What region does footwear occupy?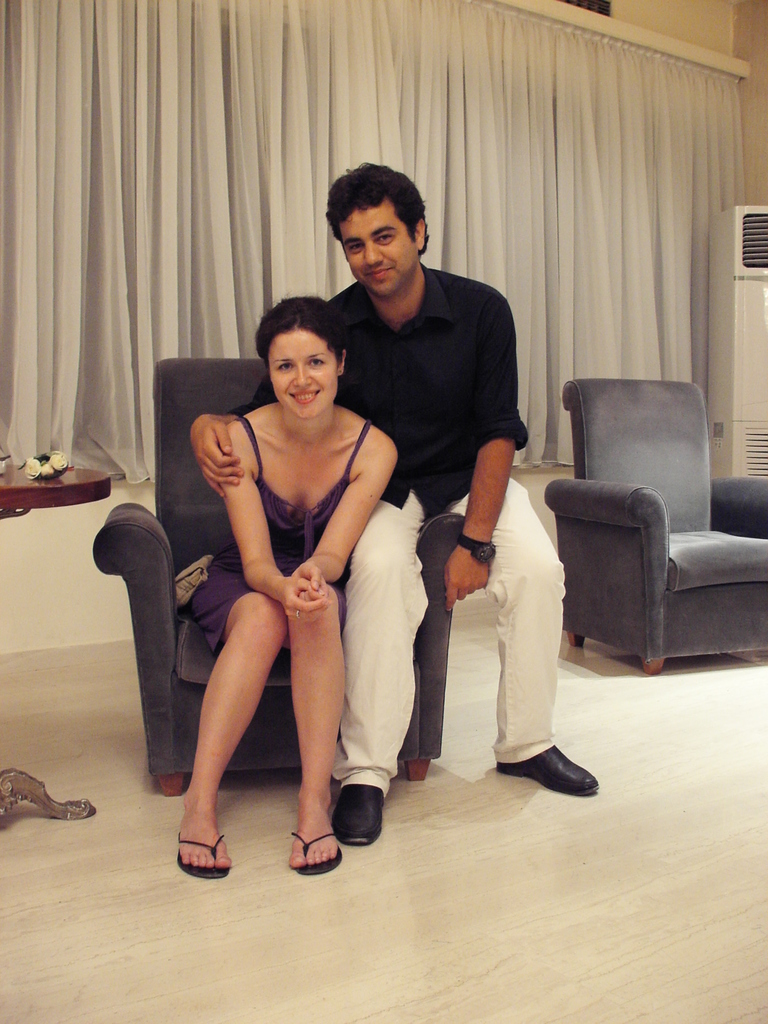
crop(293, 830, 344, 879).
